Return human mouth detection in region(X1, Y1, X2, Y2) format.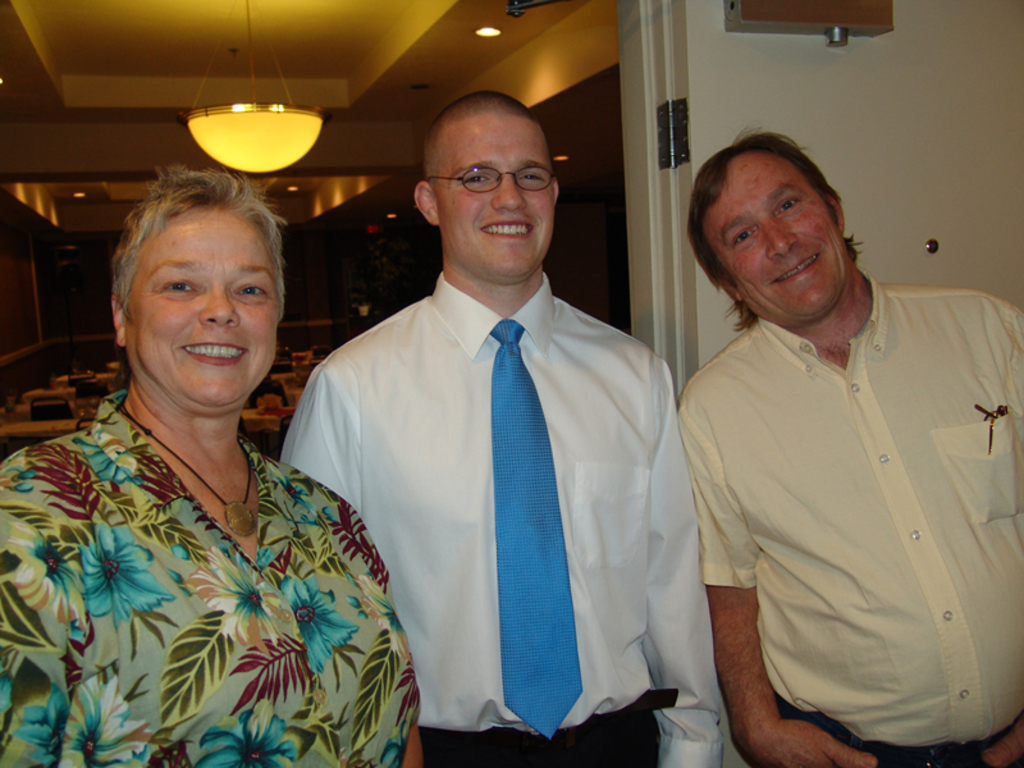
region(479, 218, 535, 239).
